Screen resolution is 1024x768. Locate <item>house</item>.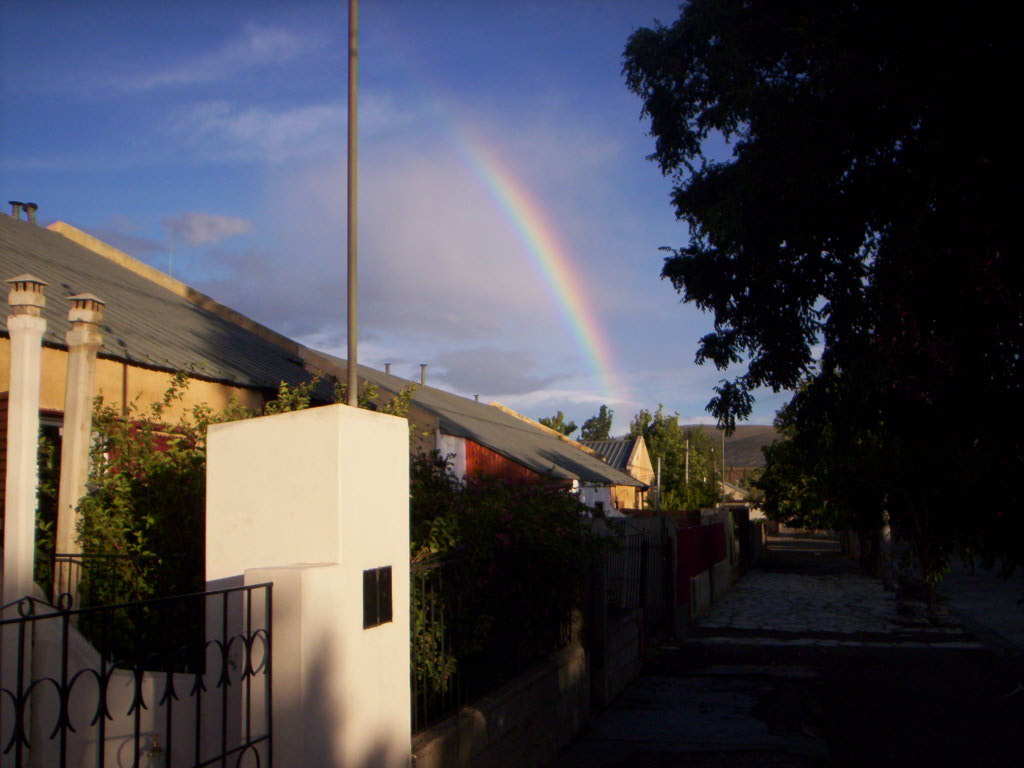
Rect(0, 211, 372, 765).
